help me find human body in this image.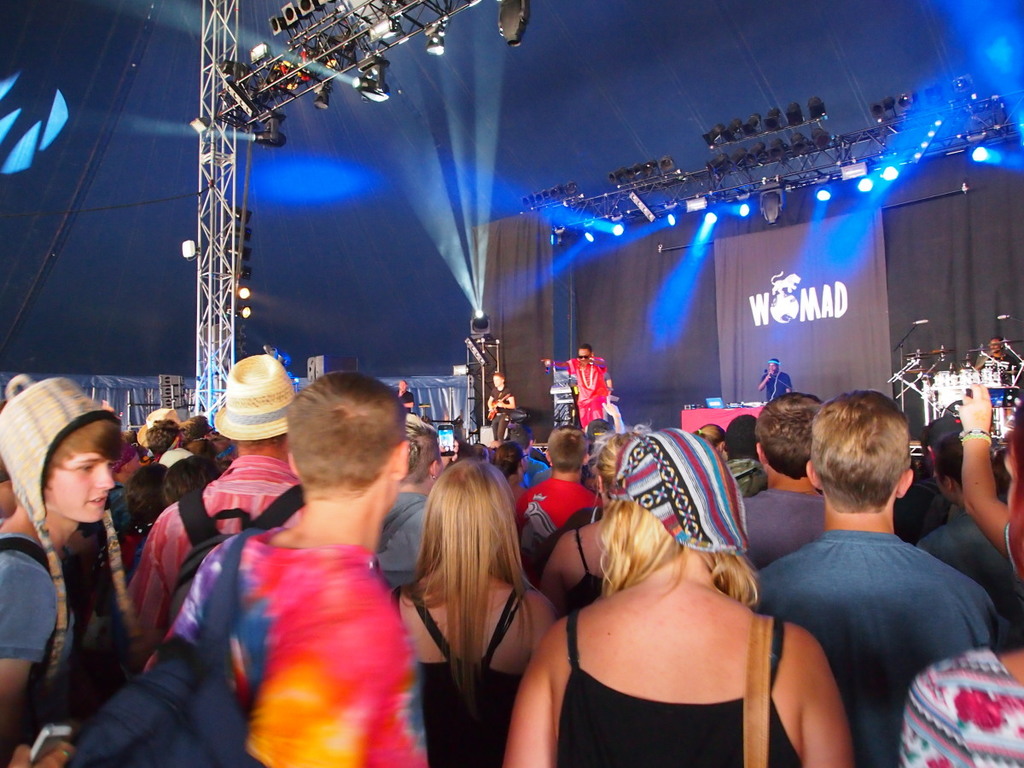
Found it: (538,353,615,435).
